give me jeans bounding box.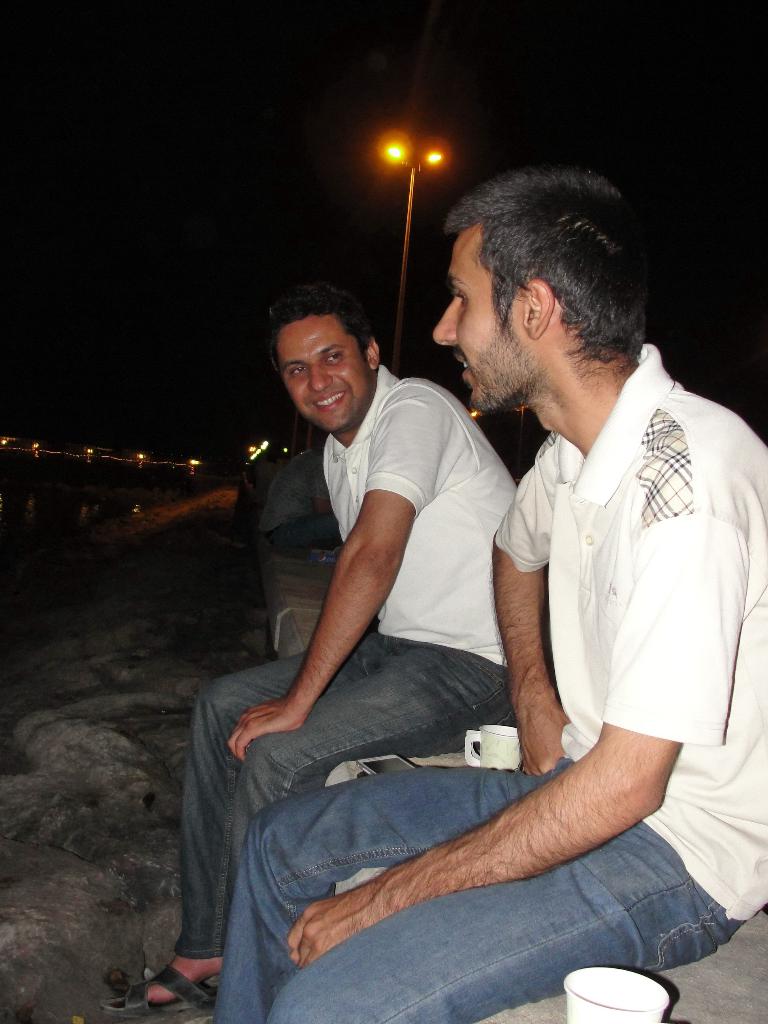
[x1=218, y1=752, x2=747, y2=1023].
